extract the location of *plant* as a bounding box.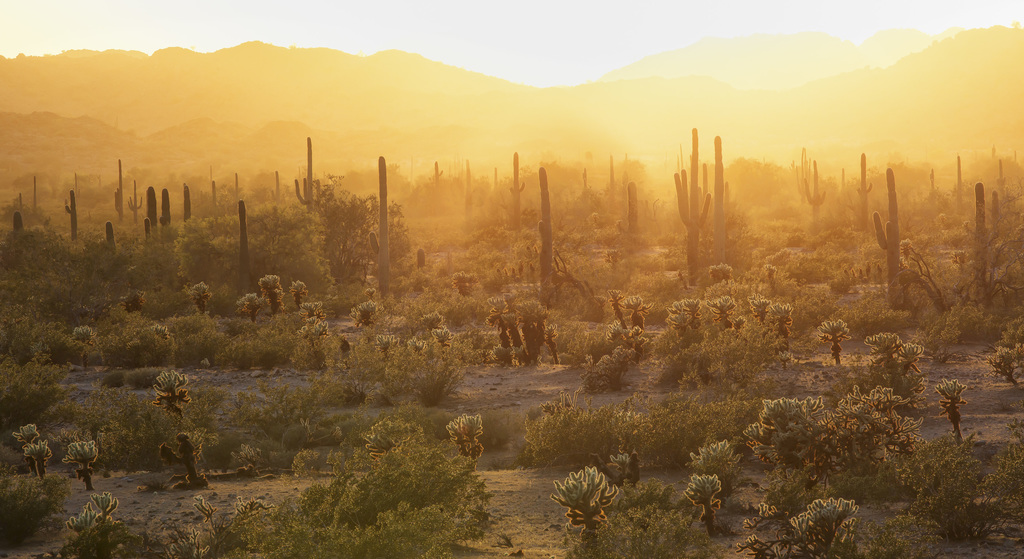
<bbox>834, 383, 920, 492</bbox>.
